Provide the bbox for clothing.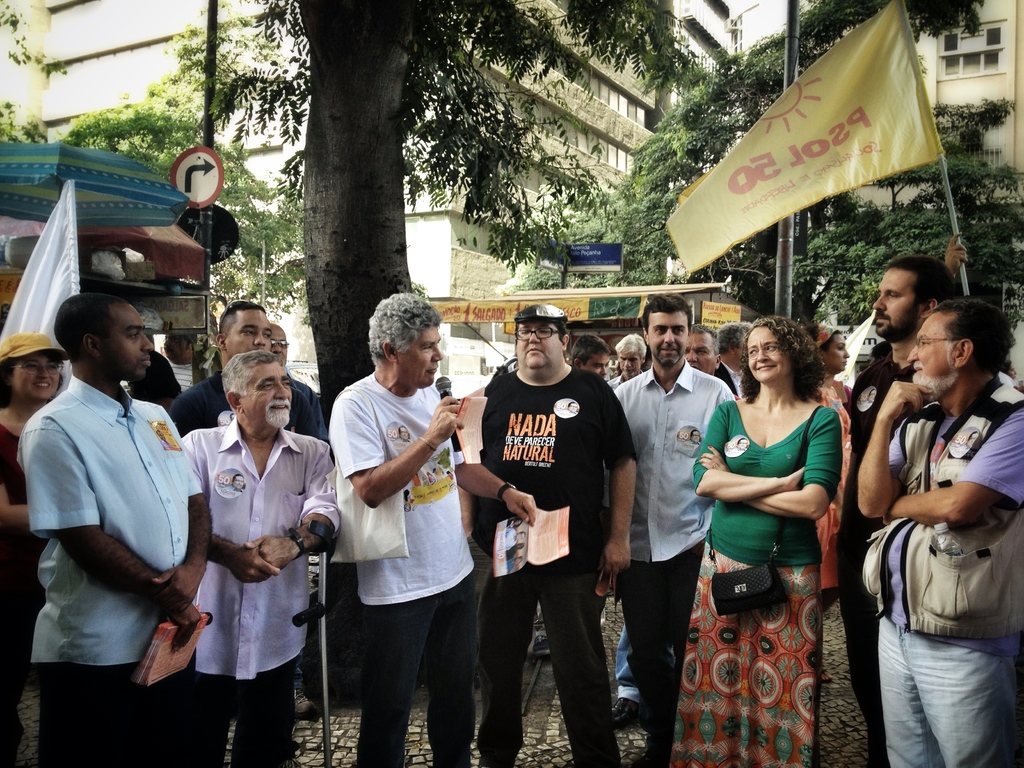
(170, 358, 193, 383).
